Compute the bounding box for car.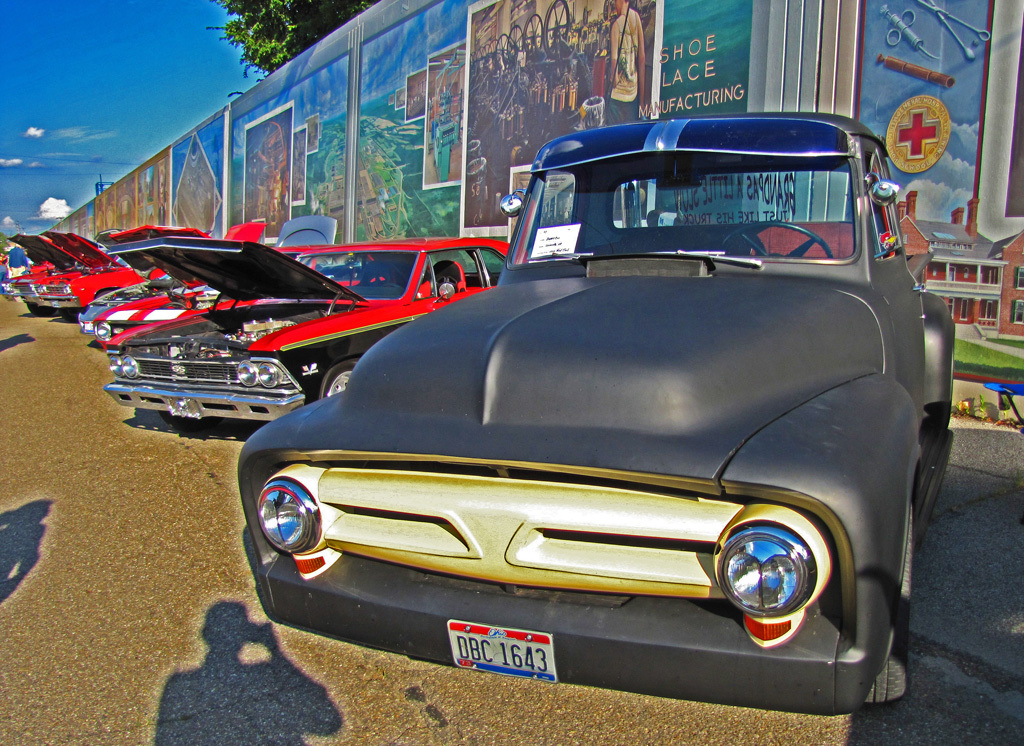
box=[233, 123, 949, 704].
